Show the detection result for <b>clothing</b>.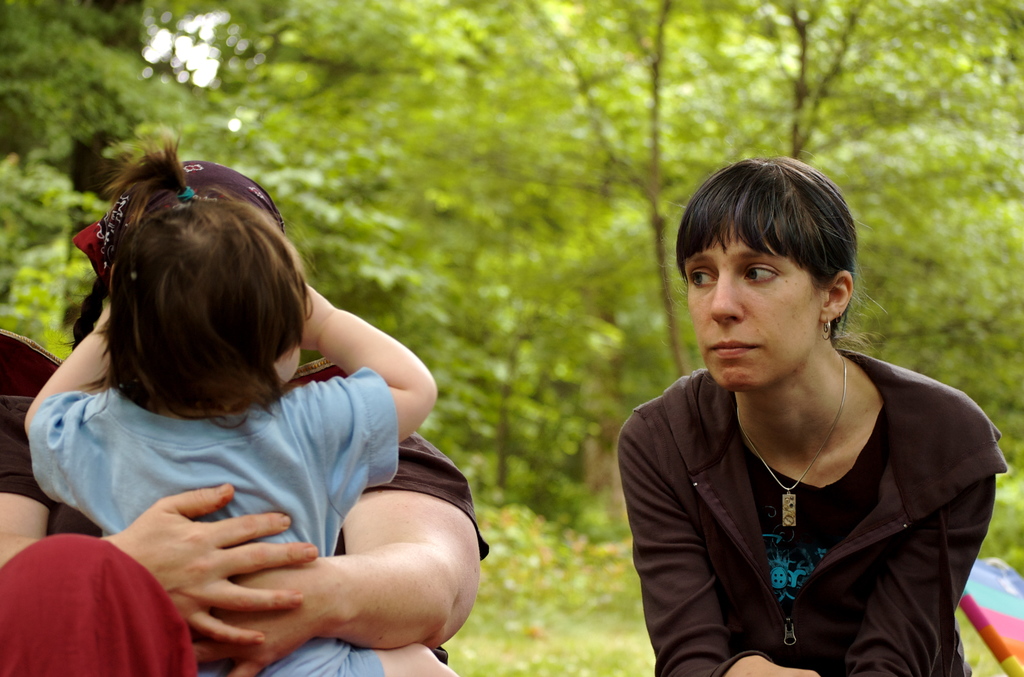
<region>0, 400, 485, 676</region>.
